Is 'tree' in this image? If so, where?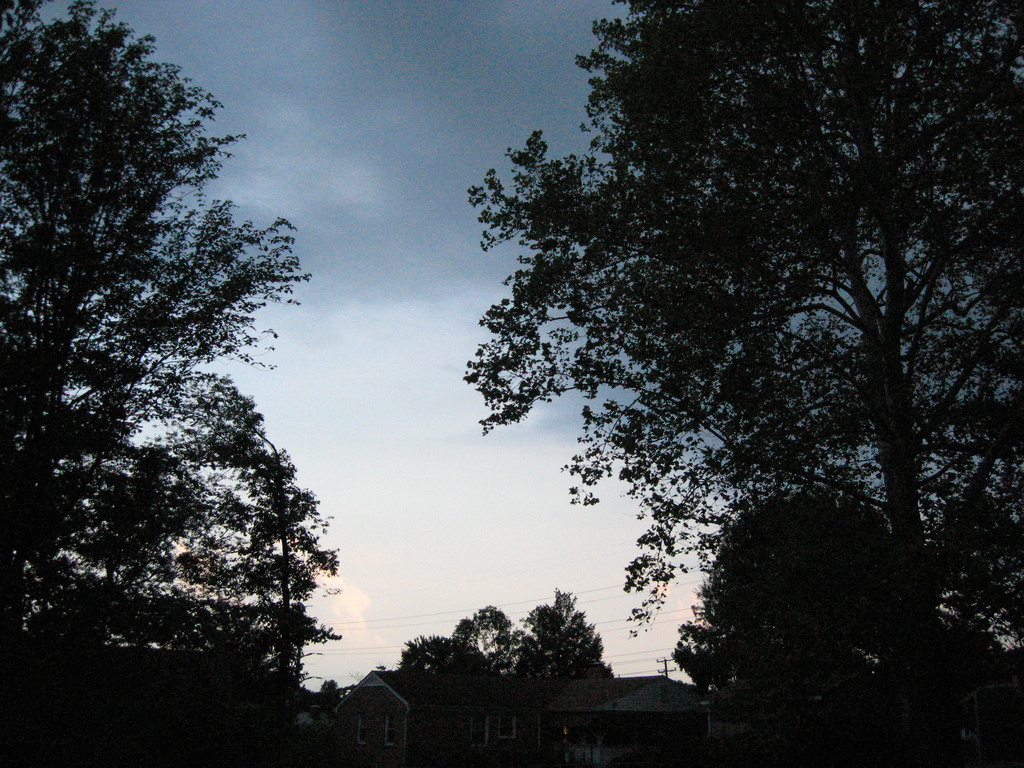
Yes, at region(20, 26, 333, 698).
